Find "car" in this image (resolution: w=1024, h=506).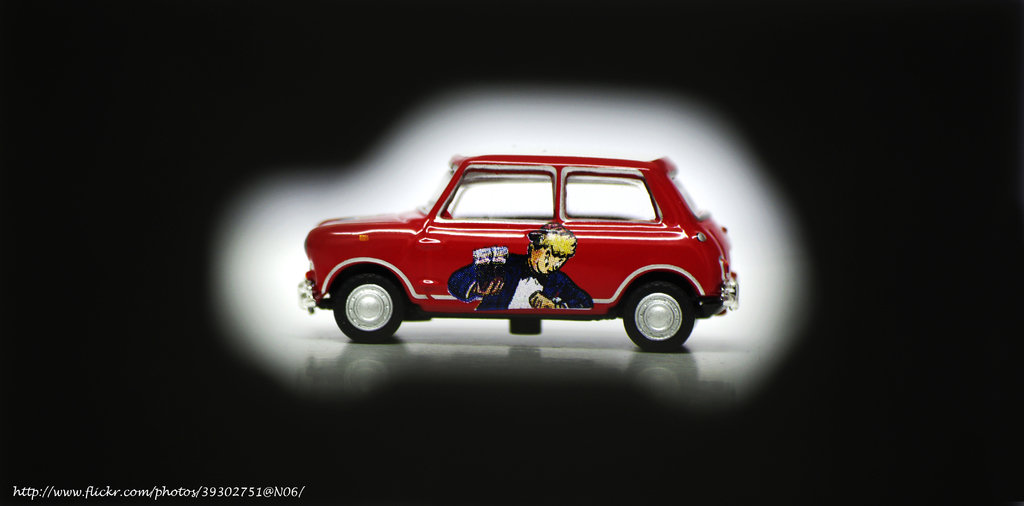
[299,149,740,353].
